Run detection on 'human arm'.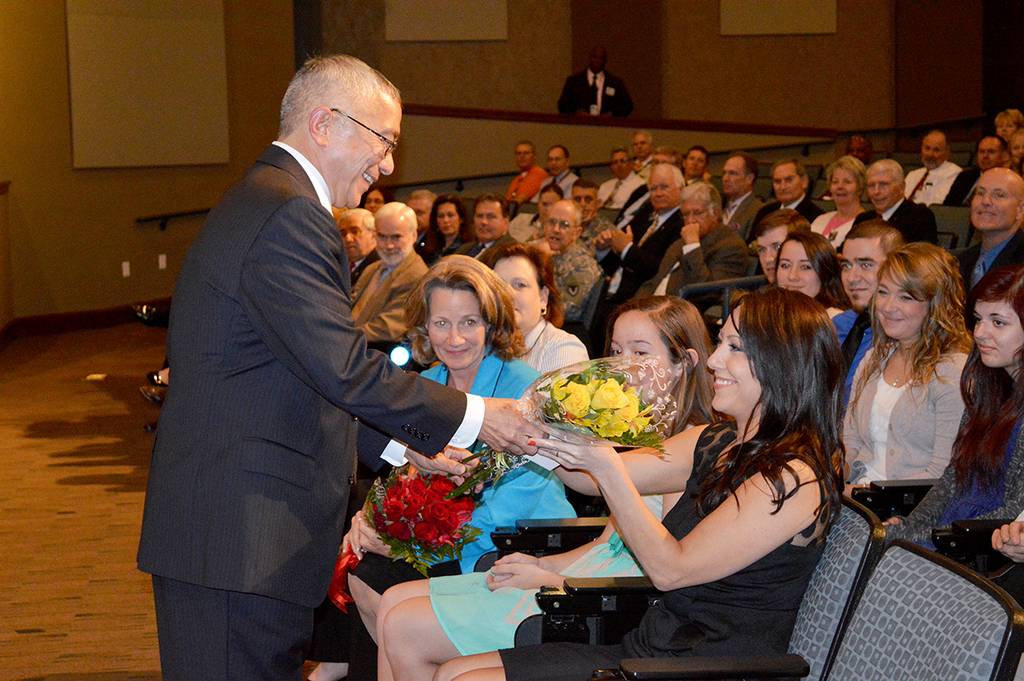
Result: l=361, t=519, r=411, b=562.
